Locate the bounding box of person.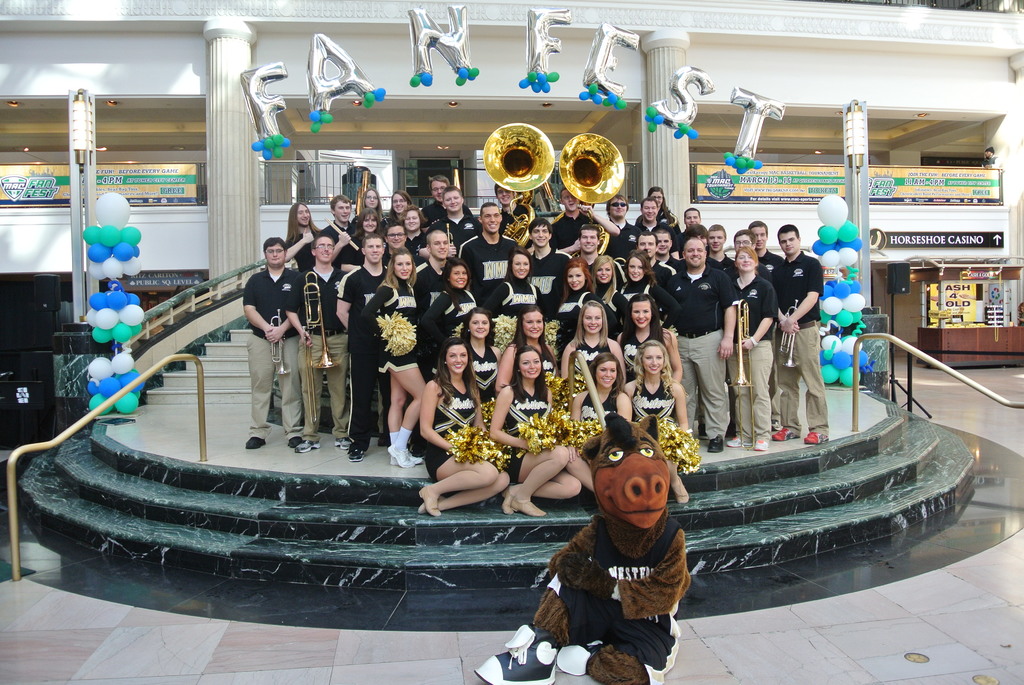
Bounding box: <box>489,346,580,515</box>.
